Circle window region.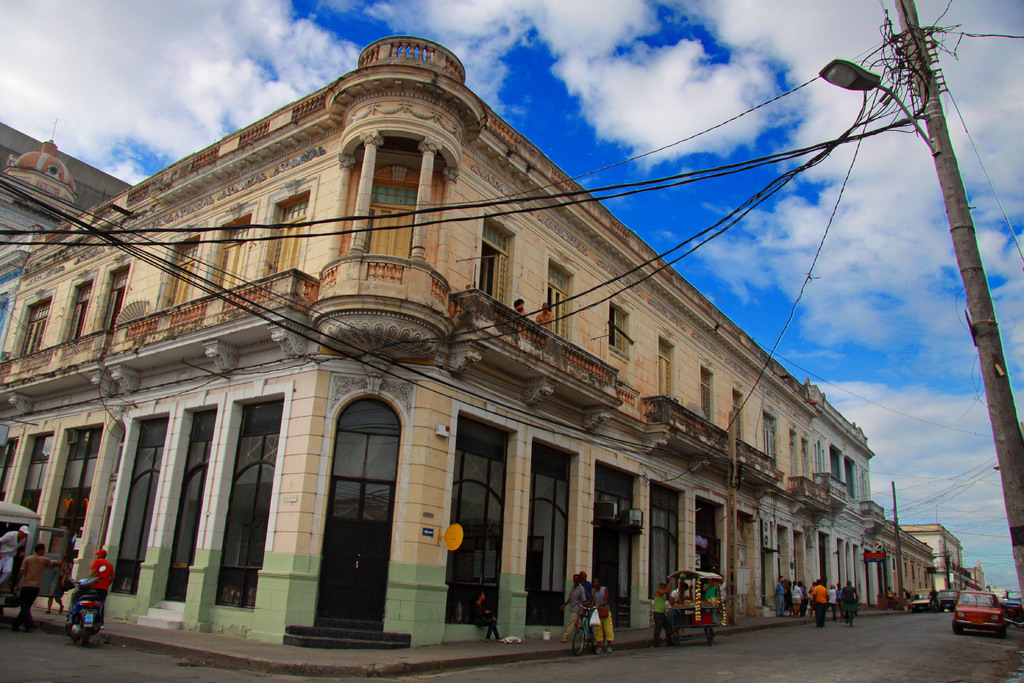
Region: (x1=732, y1=395, x2=740, y2=433).
